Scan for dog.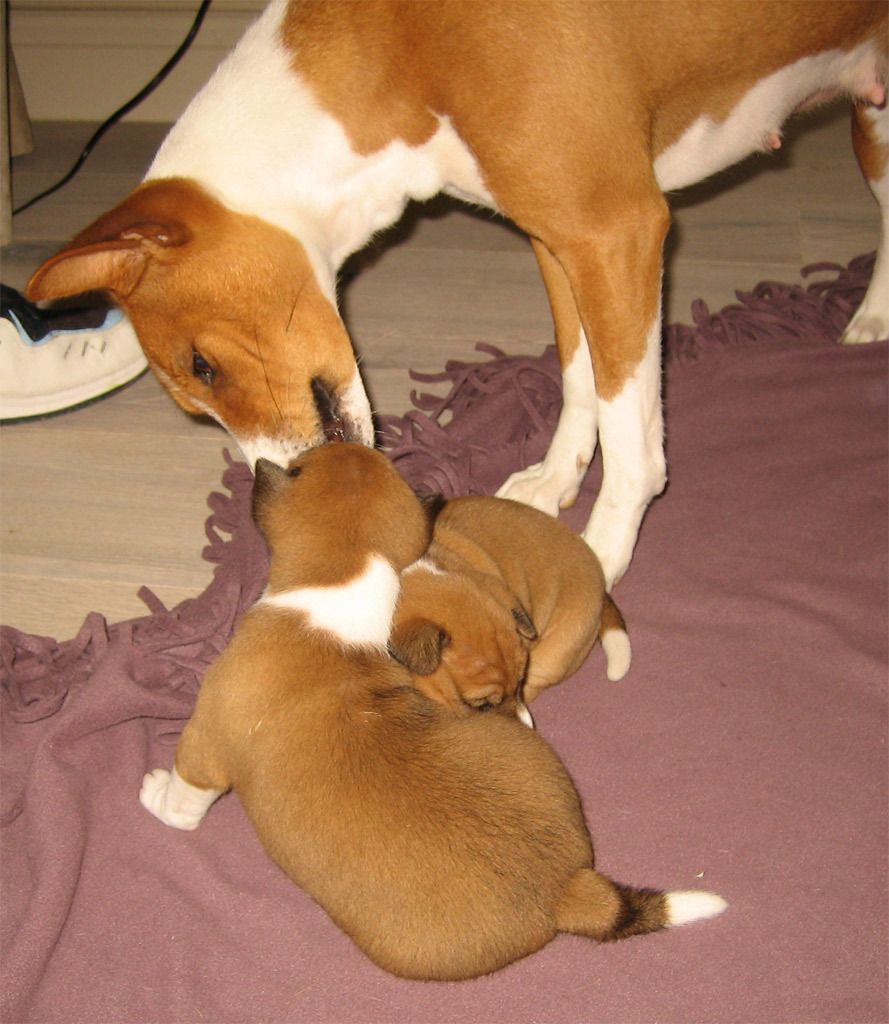
Scan result: [383,490,632,726].
